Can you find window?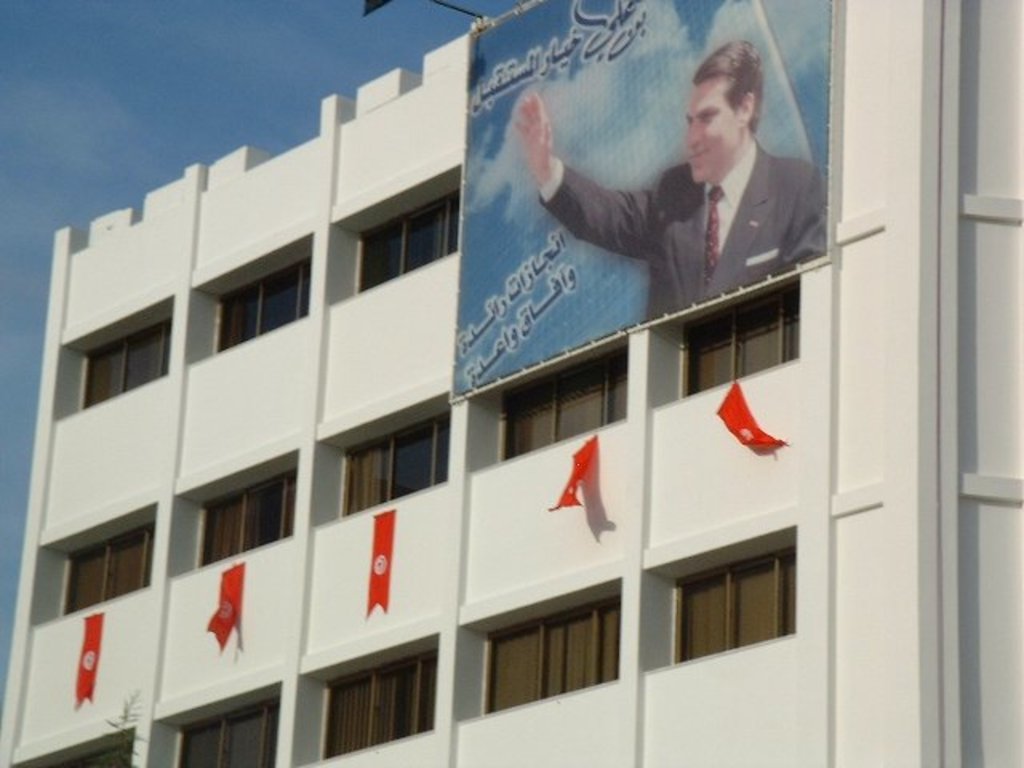
Yes, bounding box: x1=478, y1=586, x2=619, y2=710.
